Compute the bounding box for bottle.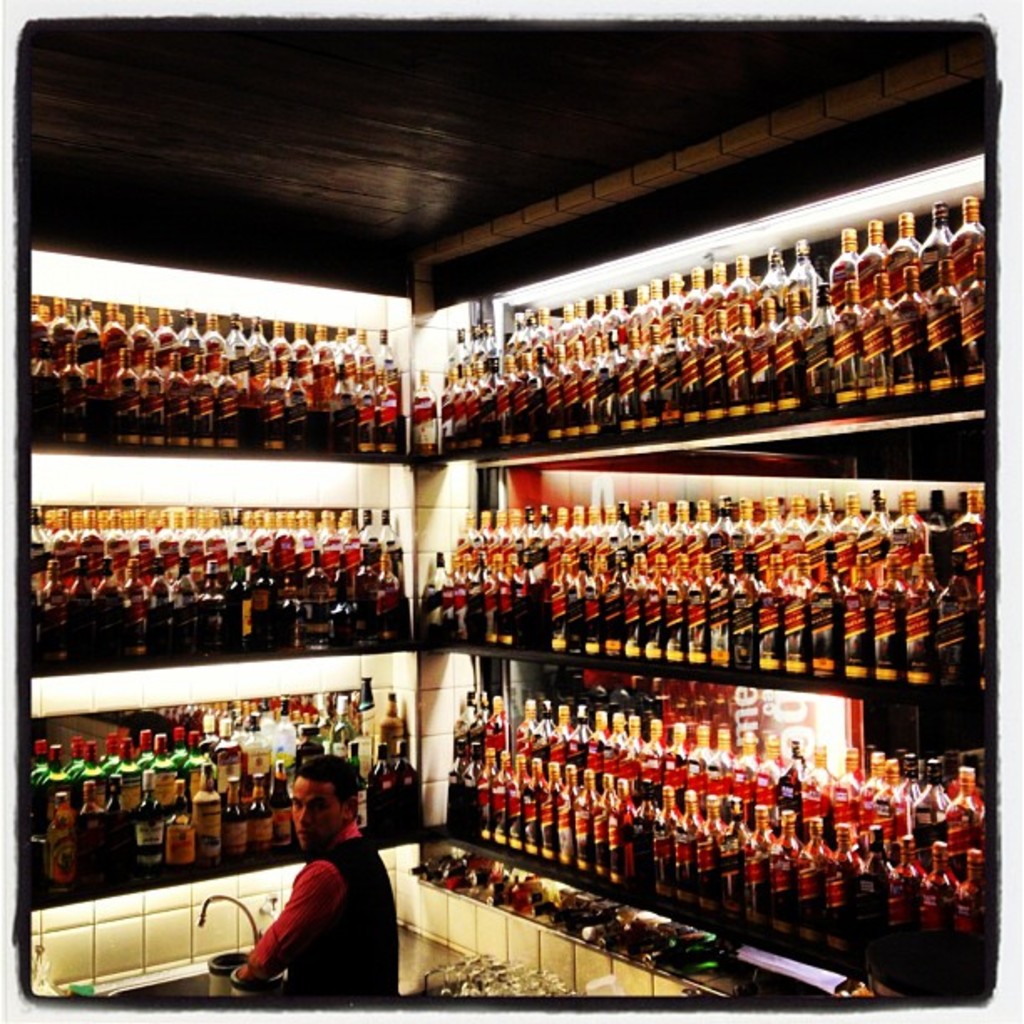
[490,507,505,542].
